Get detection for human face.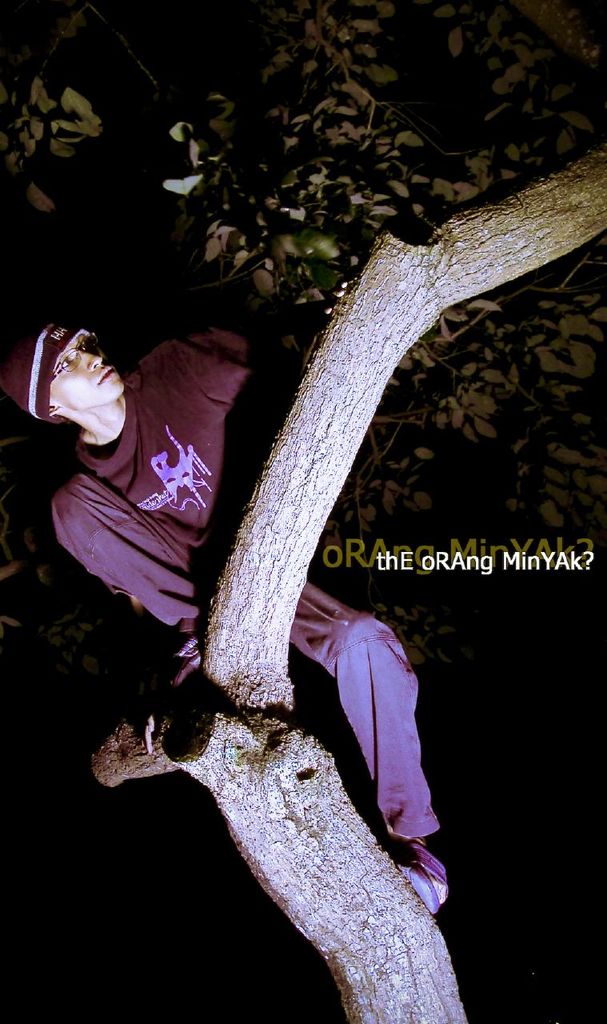
Detection: 54:334:119:405.
